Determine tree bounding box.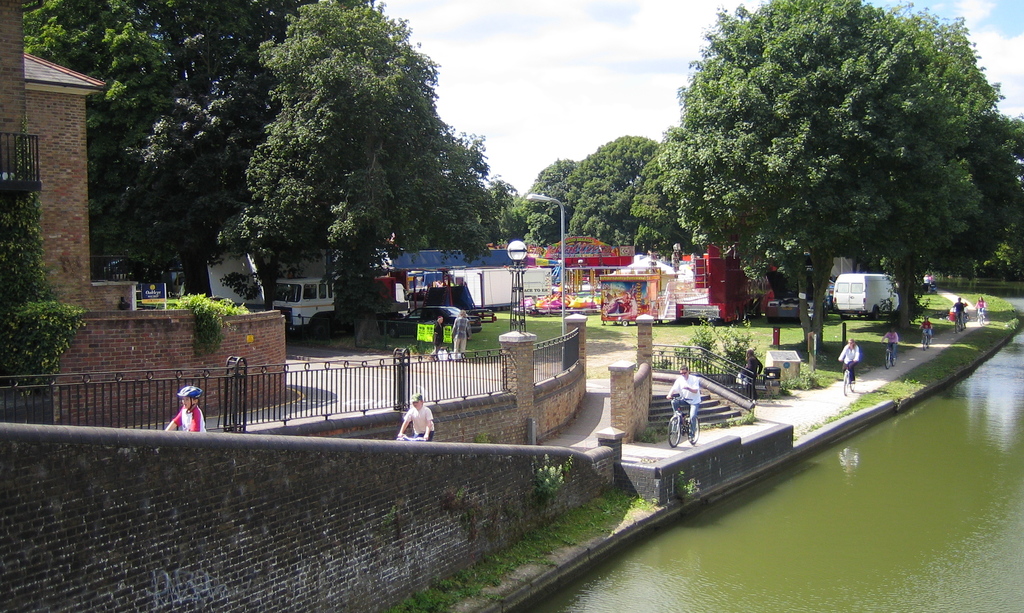
Determined: pyautogui.locateOnScreen(484, 182, 527, 254).
